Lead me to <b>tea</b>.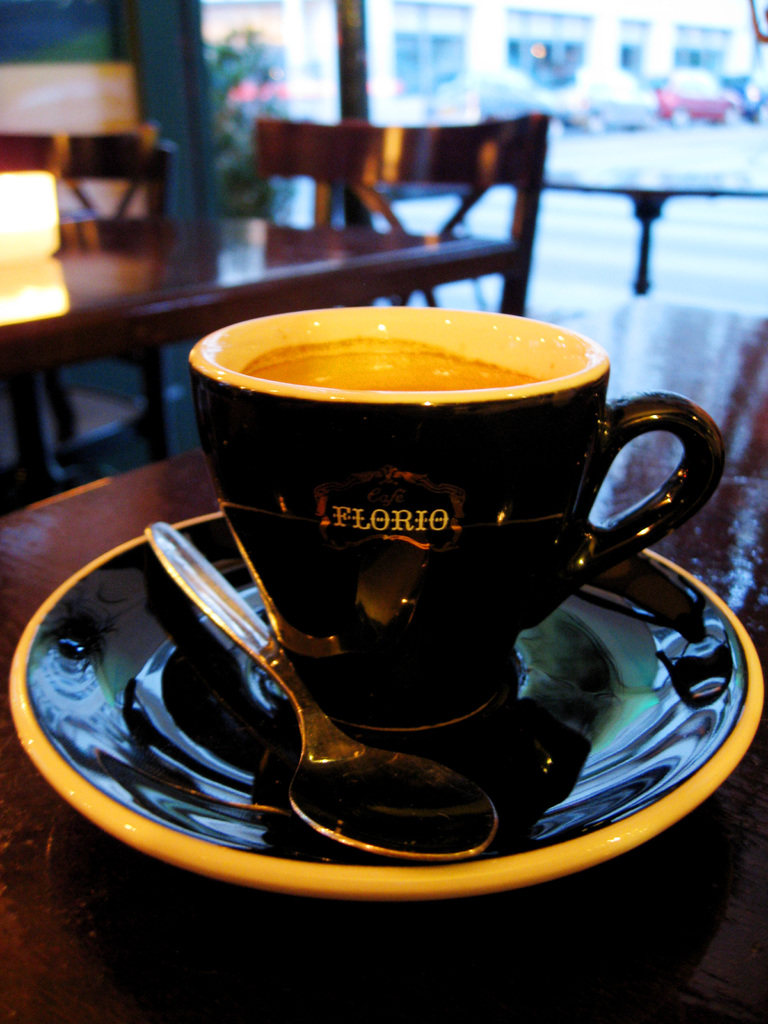
Lead to (left=244, top=335, right=540, bottom=395).
